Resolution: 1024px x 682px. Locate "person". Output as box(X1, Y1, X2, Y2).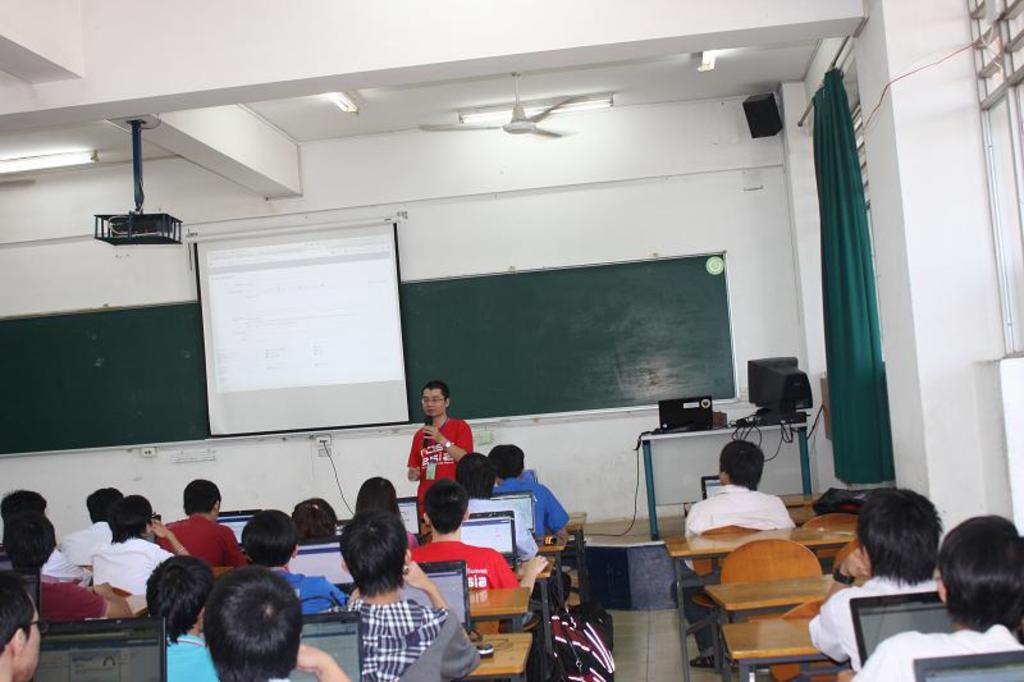
box(404, 388, 468, 518).
